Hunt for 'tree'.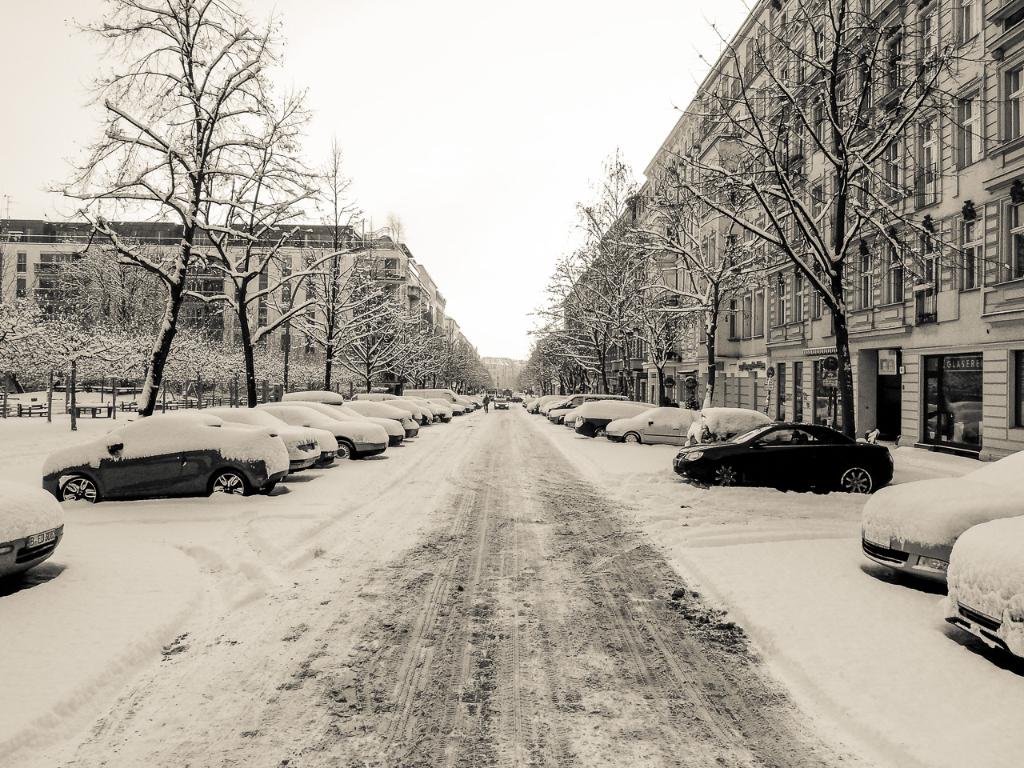
Hunted down at [605,127,793,406].
